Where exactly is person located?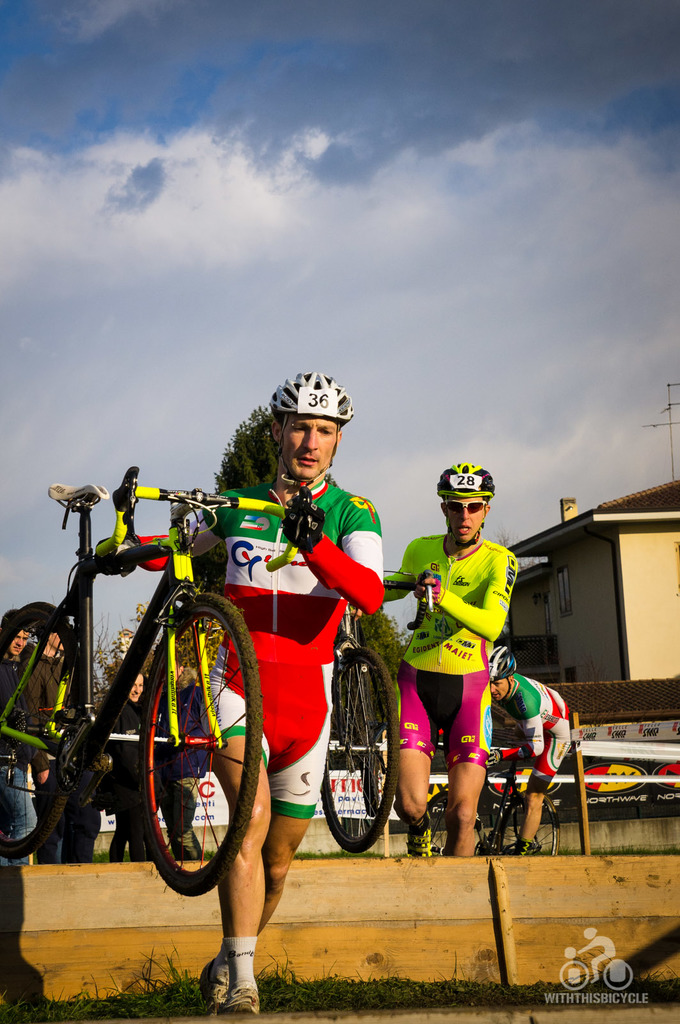
Its bounding box is bbox(397, 465, 524, 854).
